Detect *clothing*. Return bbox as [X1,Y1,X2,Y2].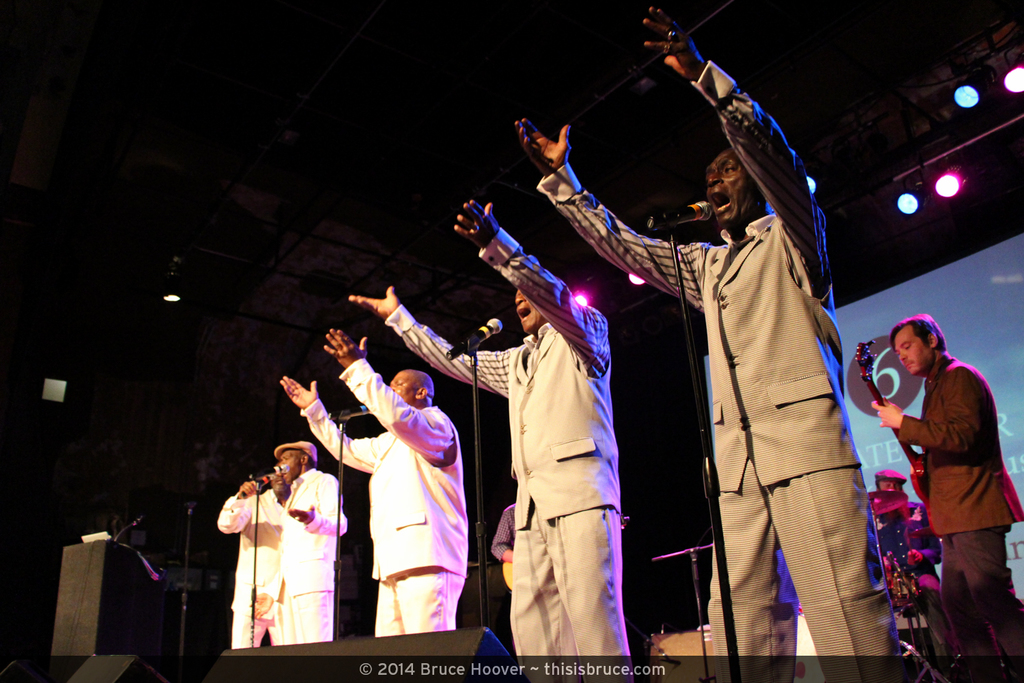
[275,470,345,646].
